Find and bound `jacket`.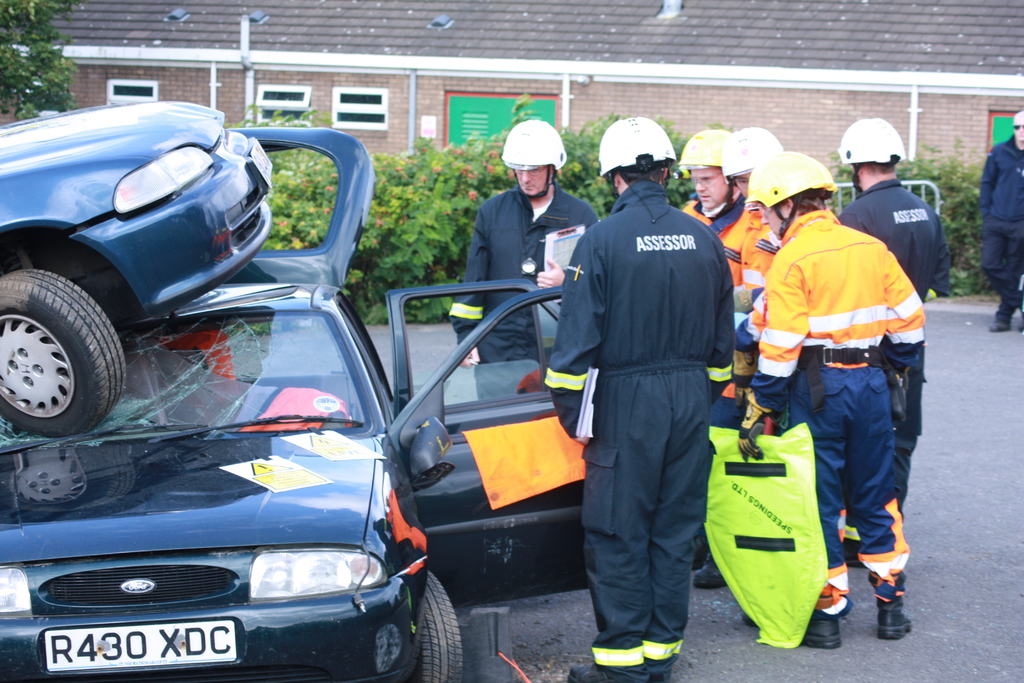
Bound: x1=838 y1=181 x2=948 y2=295.
